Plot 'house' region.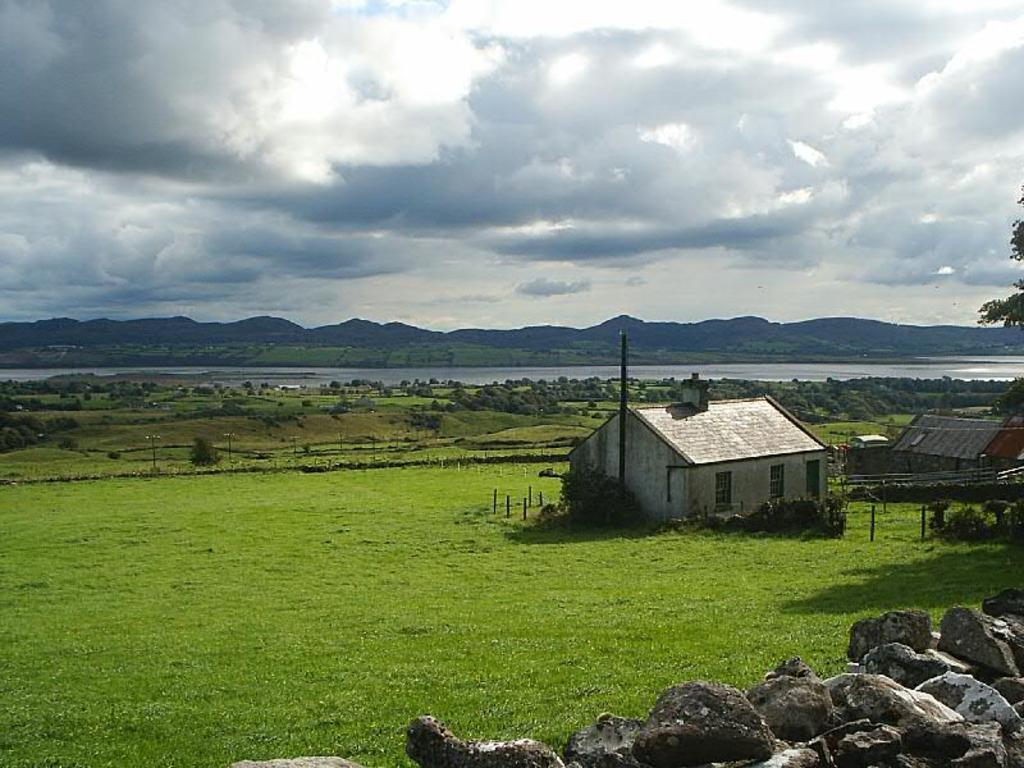
Plotted at bbox(563, 403, 831, 543).
